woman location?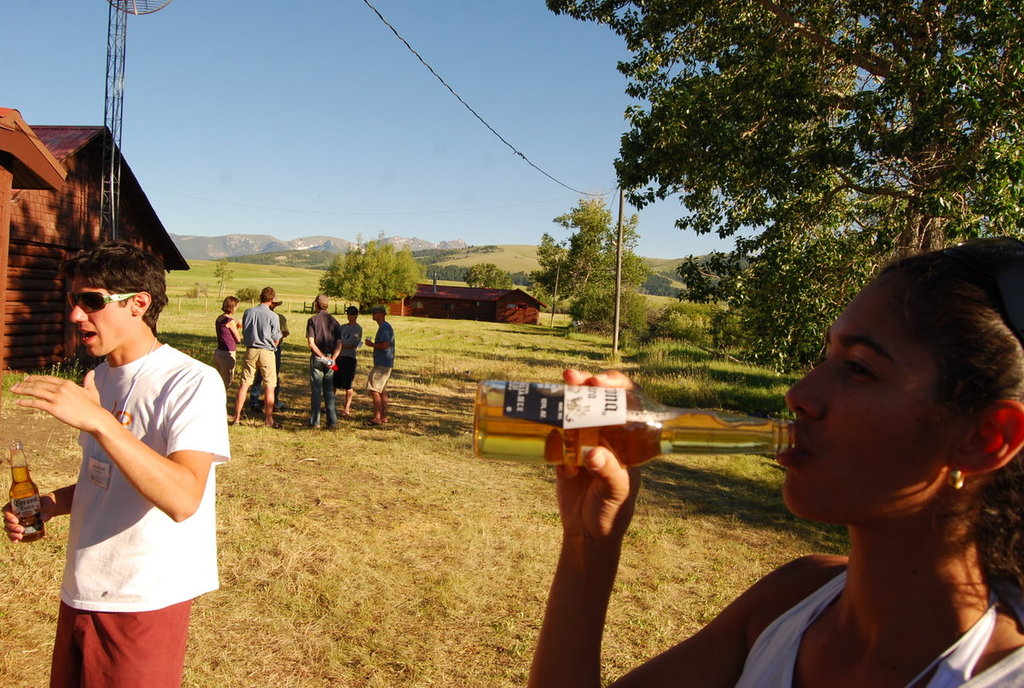
crop(212, 293, 241, 393)
